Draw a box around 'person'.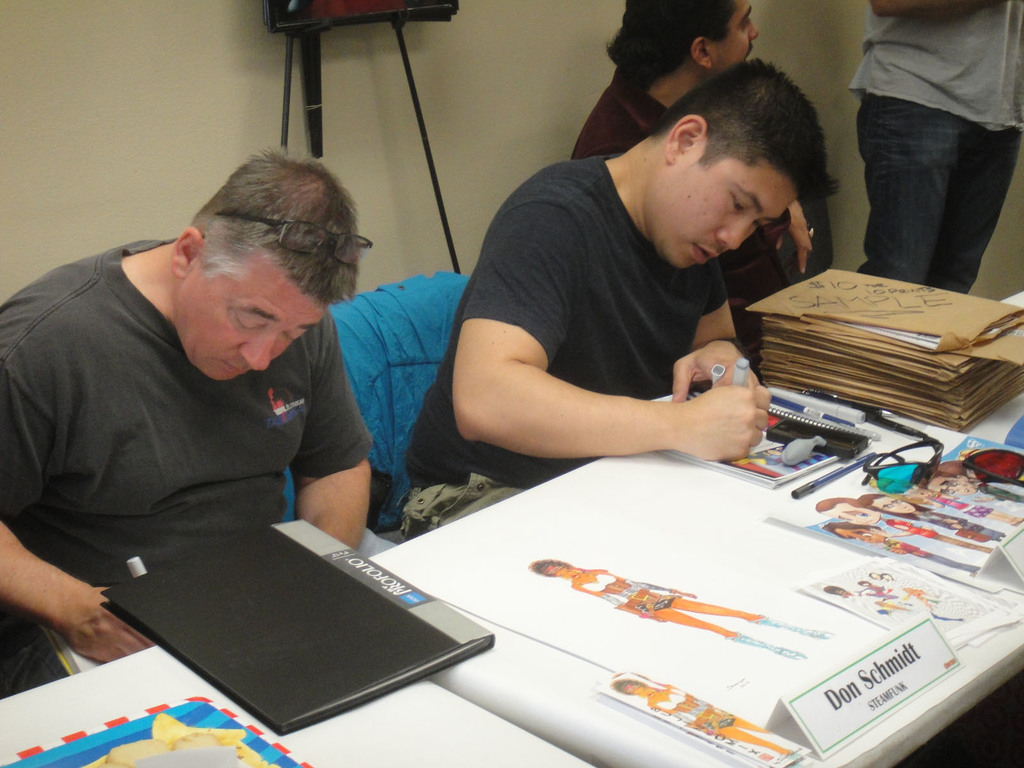
{"left": 0, "top": 145, "right": 376, "bottom": 663}.
